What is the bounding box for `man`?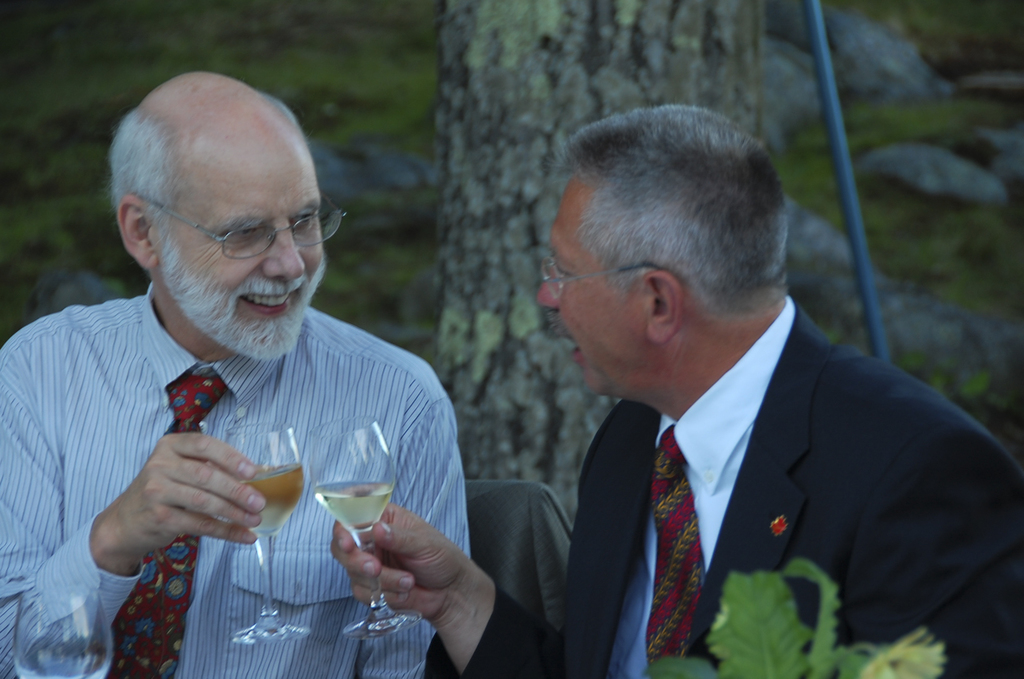
x1=490 y1=129 x2=1007 y2=669.
